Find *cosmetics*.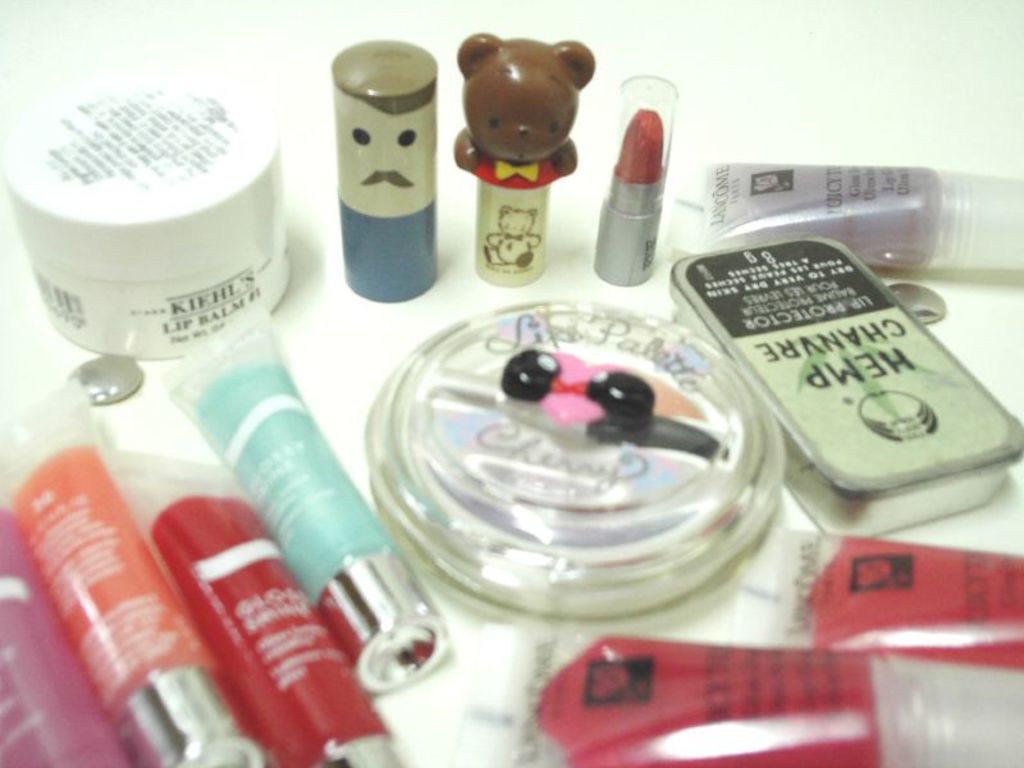
<region>334, 38, 442, 302</region>.
